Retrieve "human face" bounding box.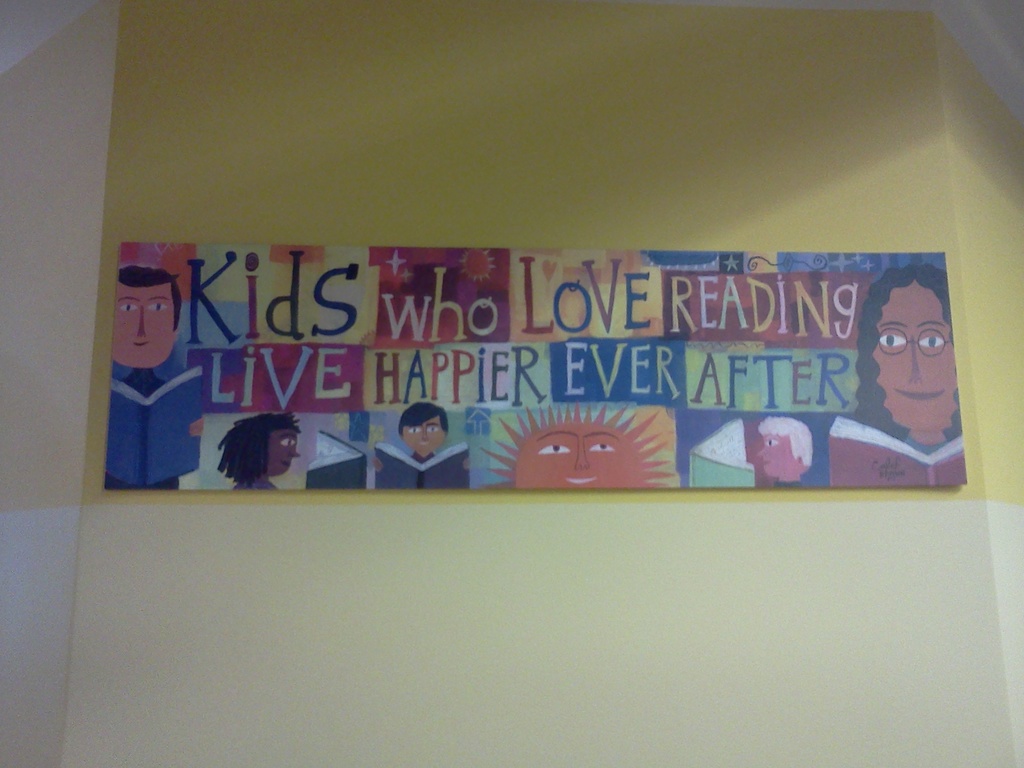
Bounding box: (x1=759, y1=431, x2=802, y2=481).
